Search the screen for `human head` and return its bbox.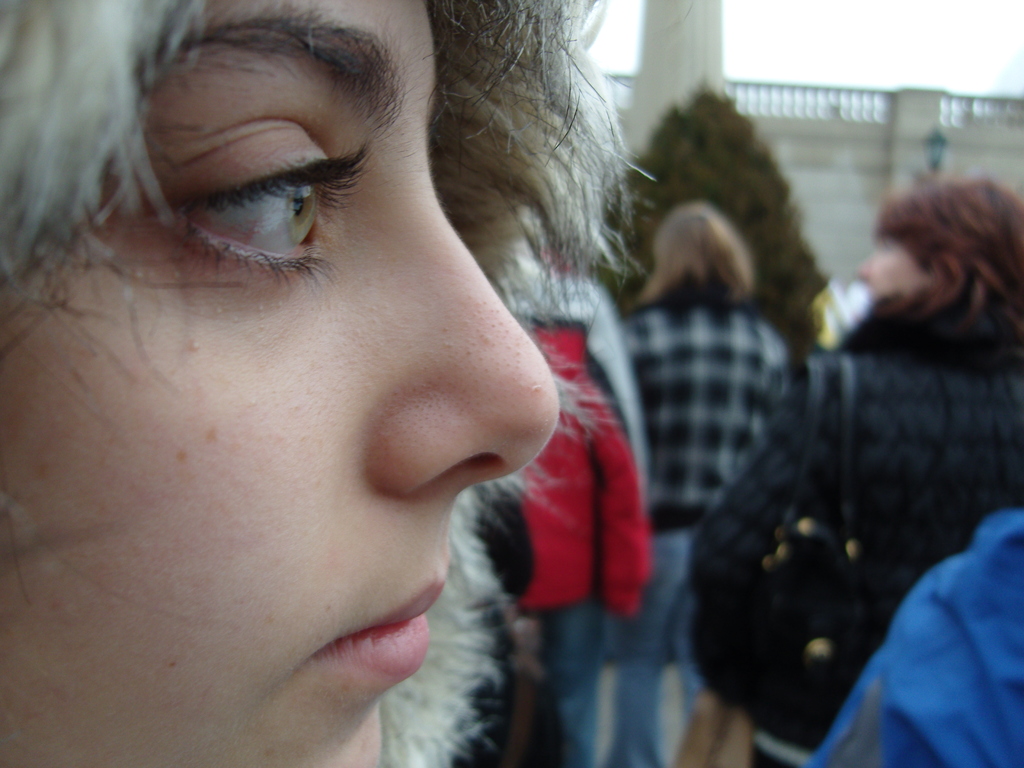
Found: {"x1": 0, "y1": 0, "x2": 567, "y2": 767}.
